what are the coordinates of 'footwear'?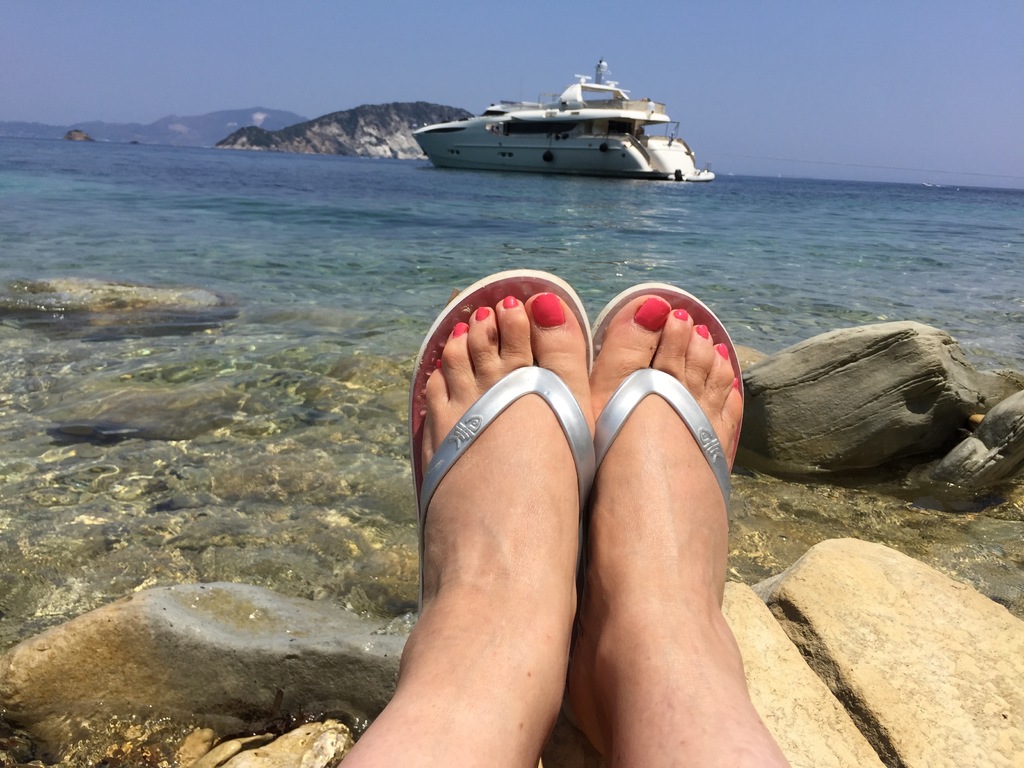
x1=581, y1=281, x2=746, y2=525.
